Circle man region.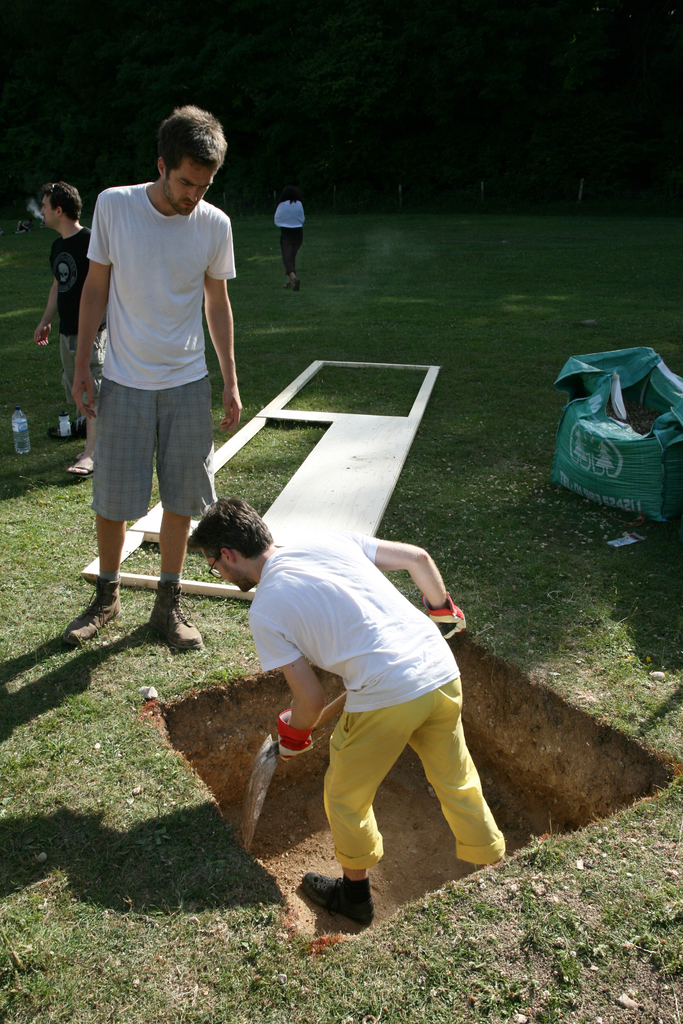
Region: <region>188, 495, 516, 933</region>.
